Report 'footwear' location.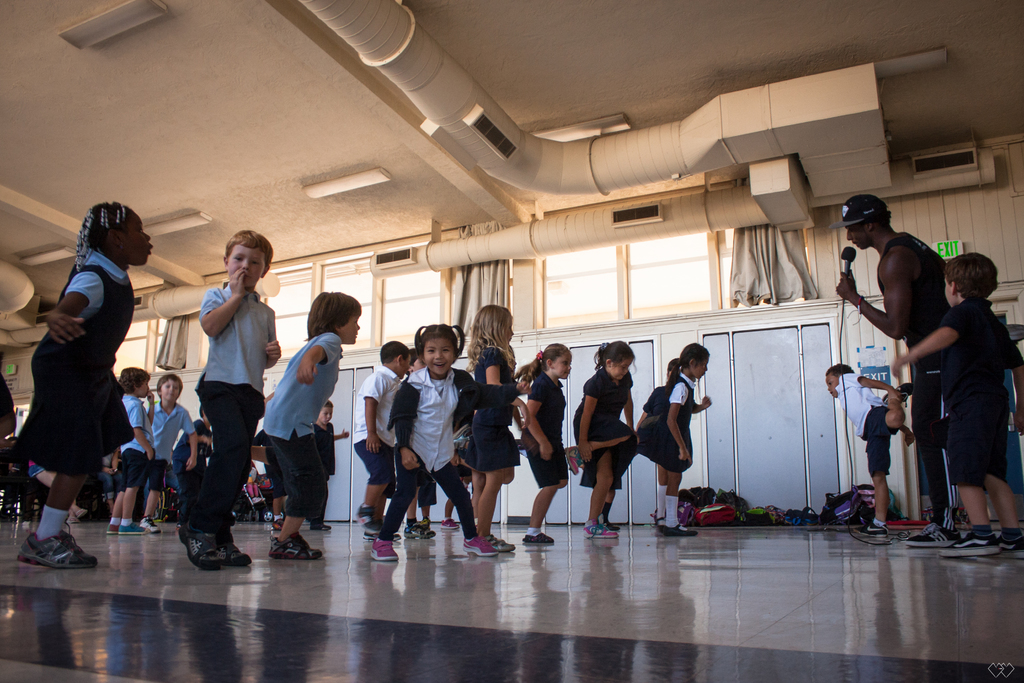
Report: <box>996,533,1023,557</box>.
